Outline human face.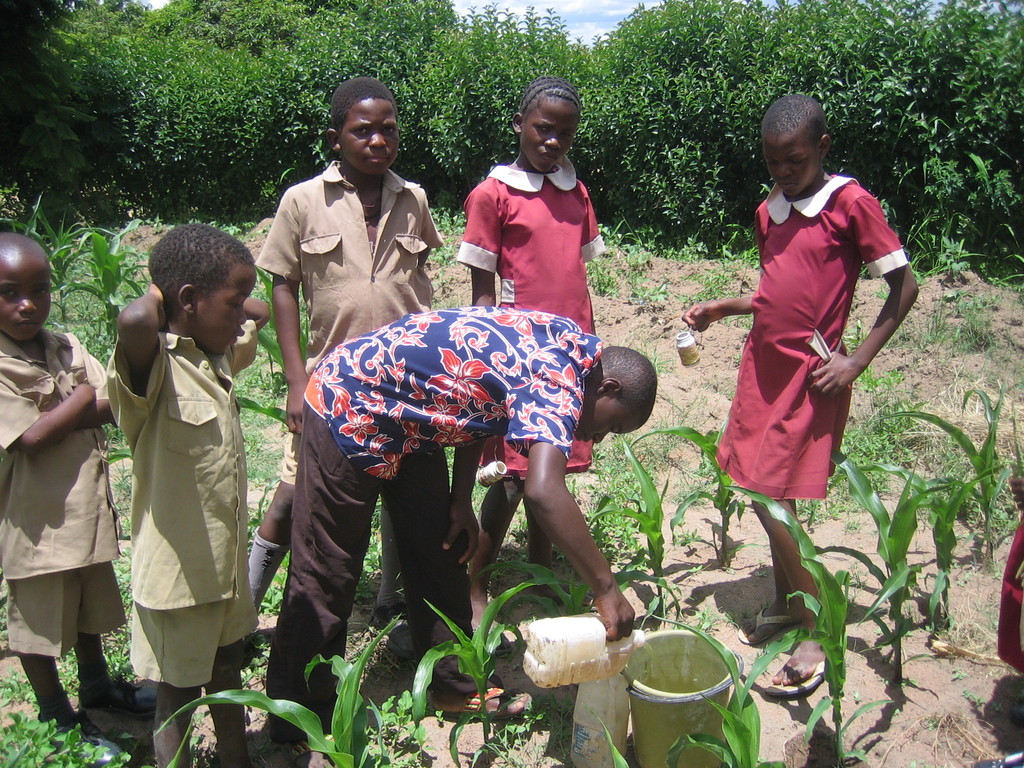
Outline: pyautogui.locateOnScreen(760, 138, 818, 196).
